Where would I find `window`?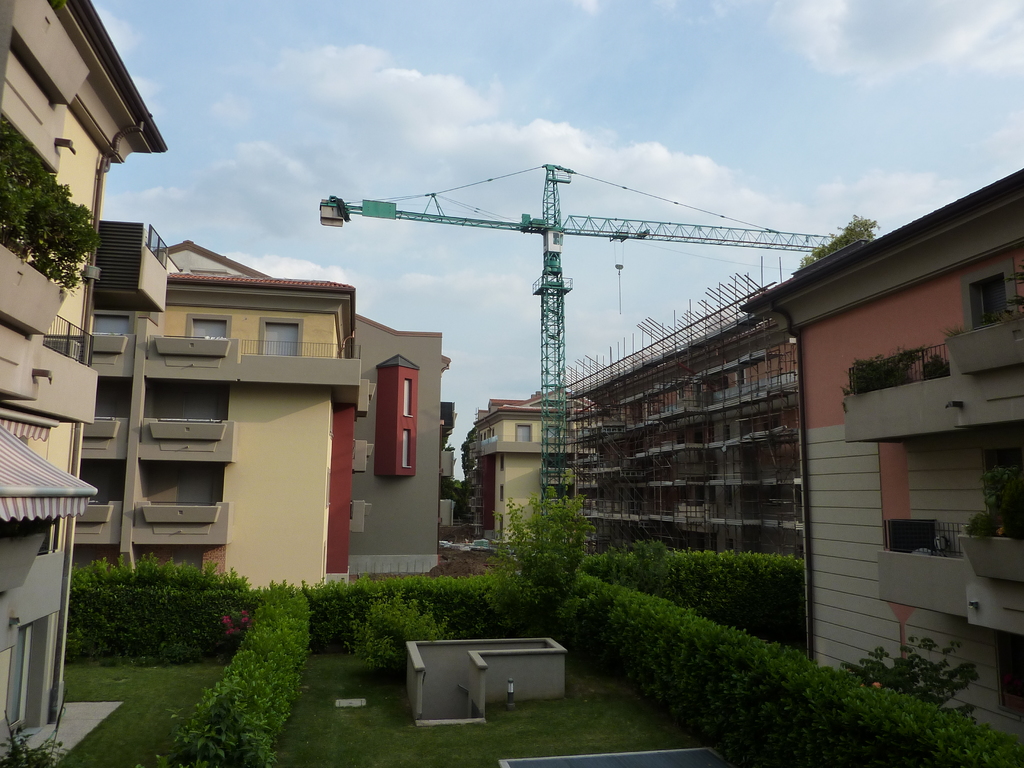
At pyautogui.locateOnScreen(499, 513, 504, 534).
